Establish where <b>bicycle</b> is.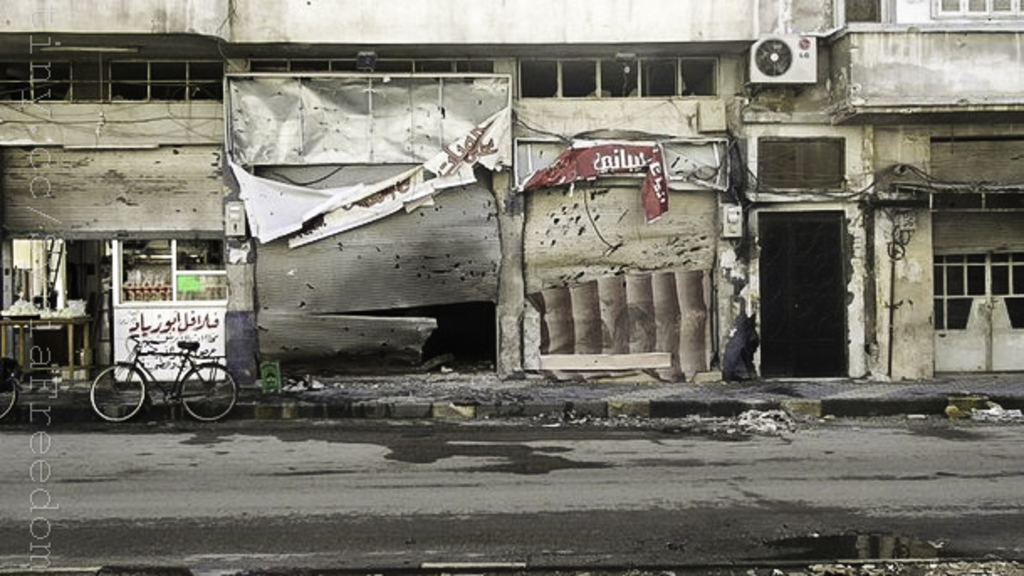
Established at {"x1": 0, "y1": 351, "x2": 40, "y2": 416}.
